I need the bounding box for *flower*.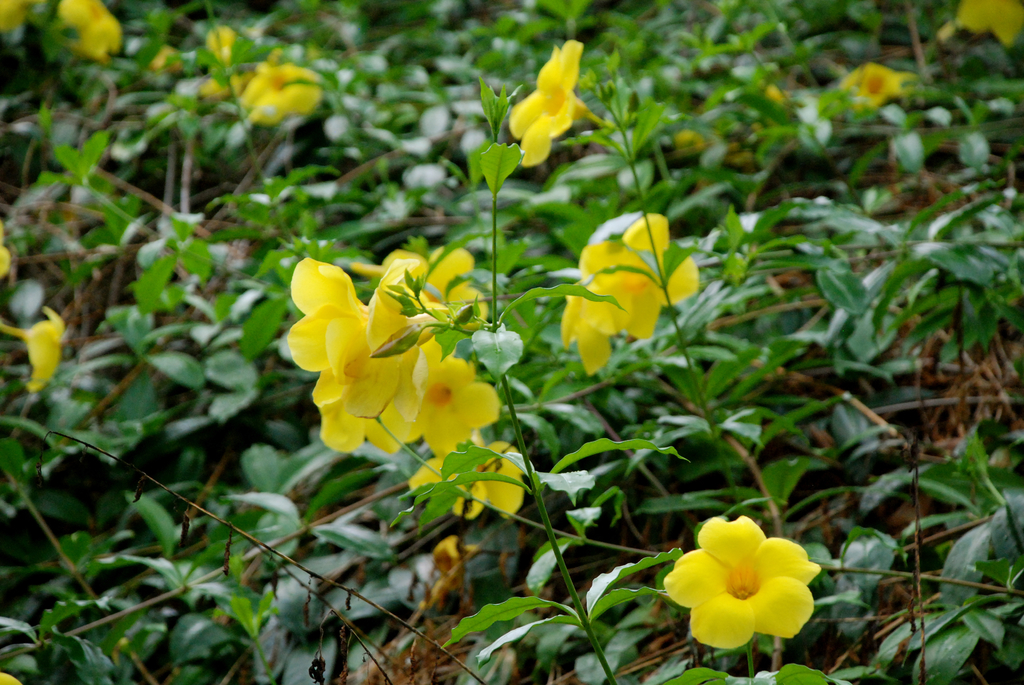
Here it is: 832 54 909 120.
